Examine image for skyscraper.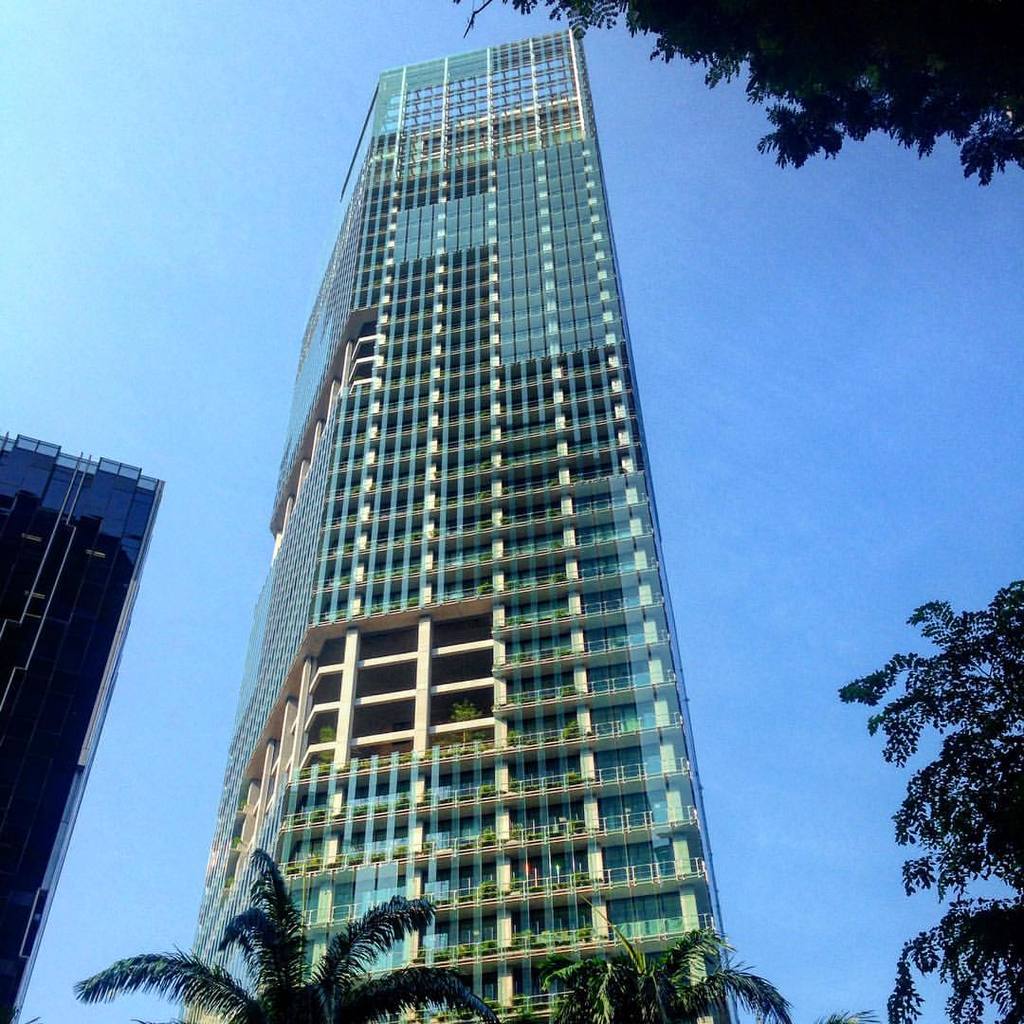
Examination result: <bbox>180, 18, 745, 1023</bbox>.
